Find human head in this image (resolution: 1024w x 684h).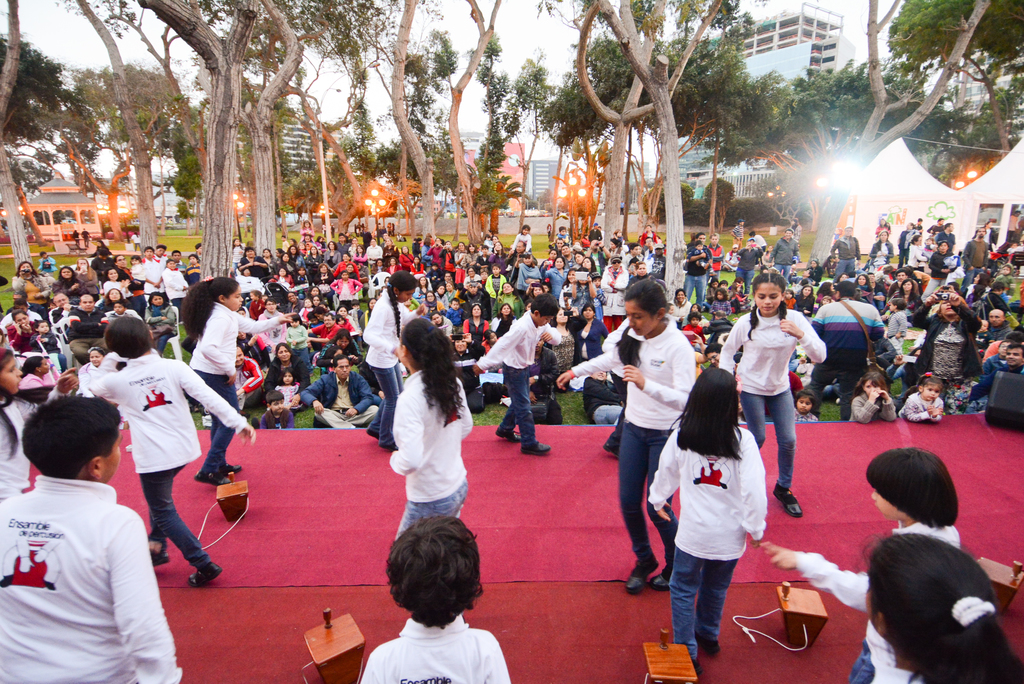
{"x1": 208, "y1": 276, "x2": 244, "y2": 310}.
